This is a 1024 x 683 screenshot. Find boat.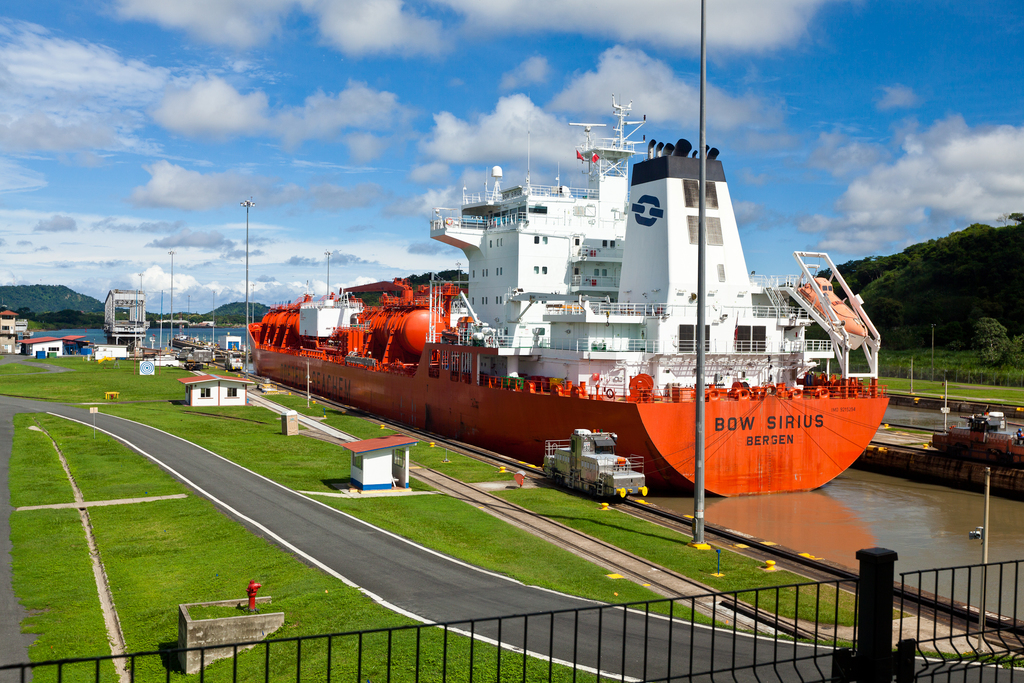
Bounding box: bbox(244, 67, 893, 490).
